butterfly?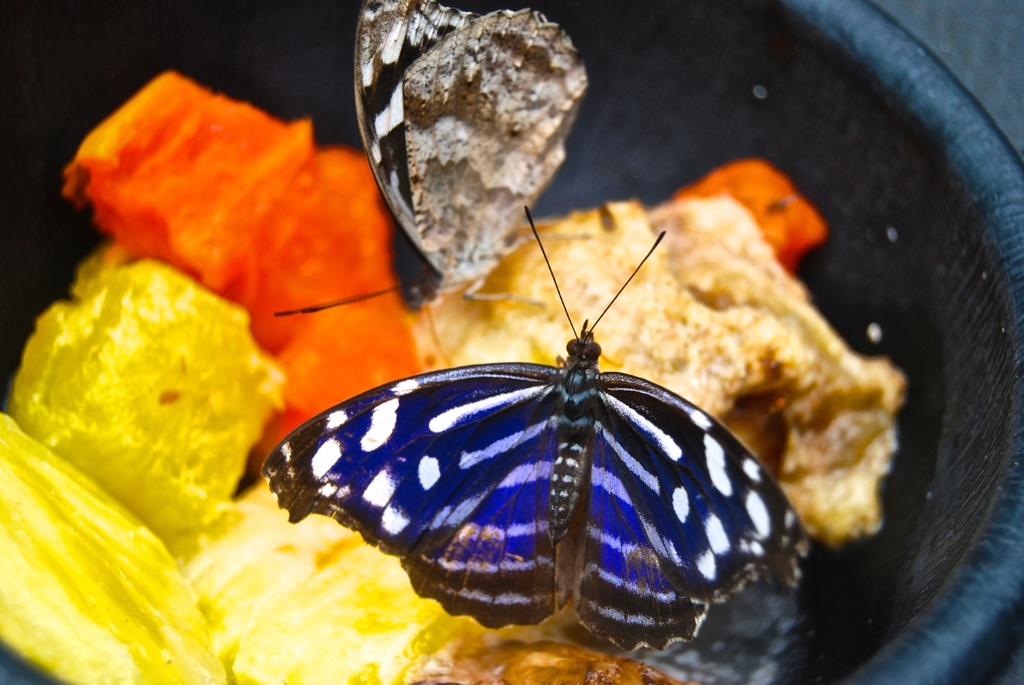
BBox(271, 187, 833, 643)
